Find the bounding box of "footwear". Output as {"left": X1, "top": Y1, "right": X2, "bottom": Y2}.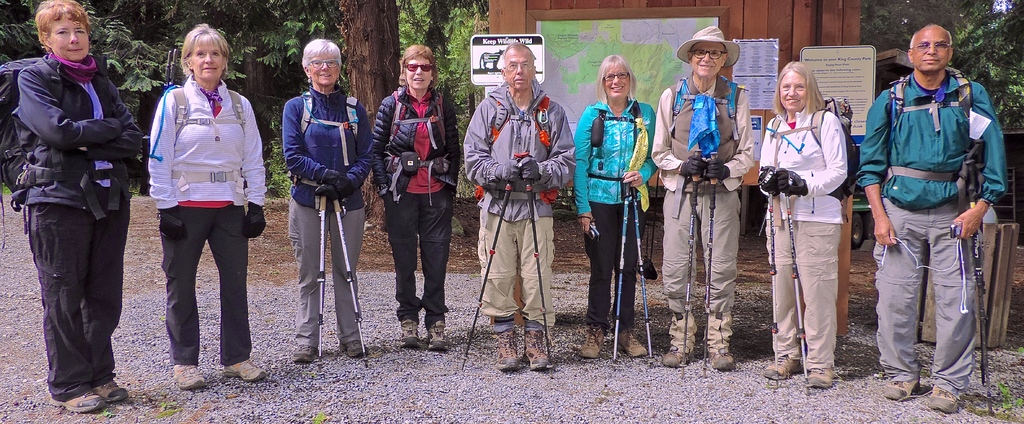
{"left": 95, "top": 380, "right": 129, "bottom": 406}.
